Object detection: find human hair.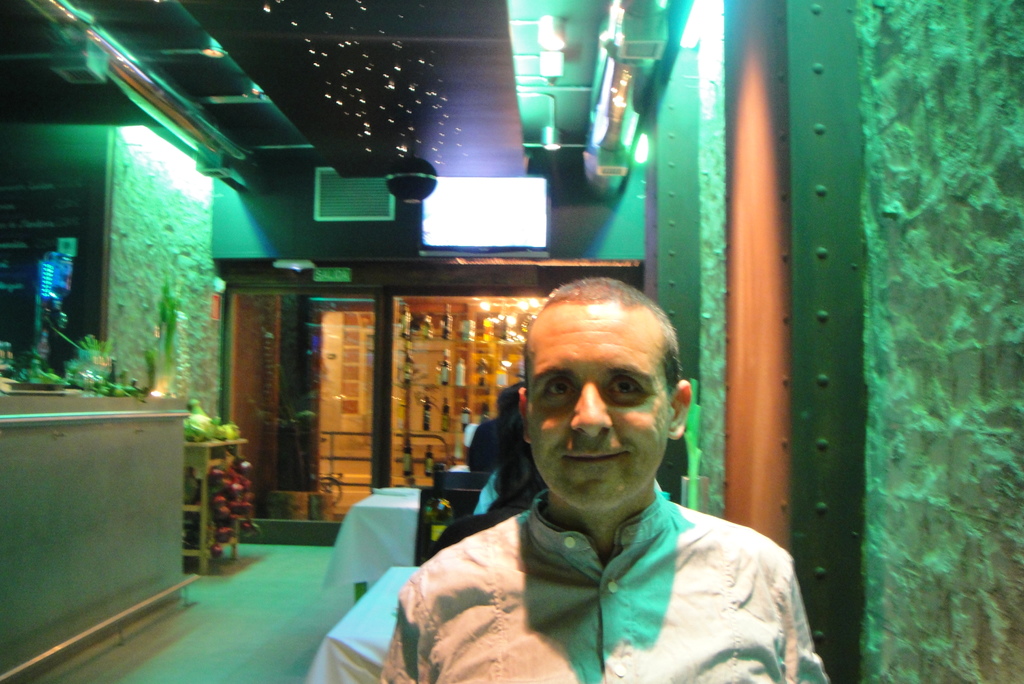
pyautogui.locateOnScreen(522, 275, 680, 402).
